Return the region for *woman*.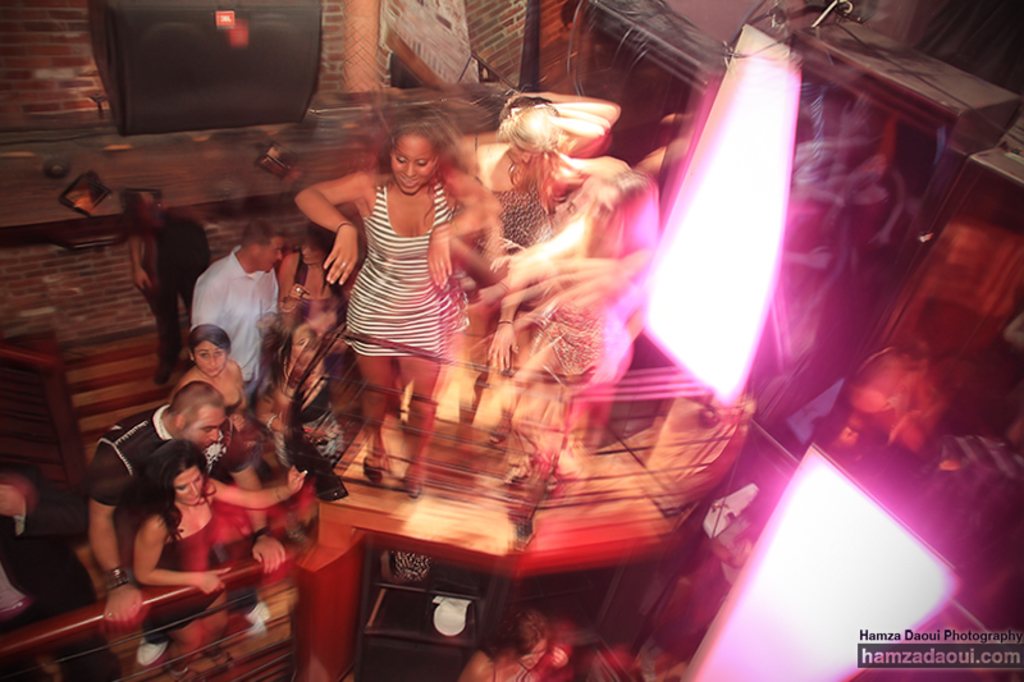
[129, 432, 311, 678].
